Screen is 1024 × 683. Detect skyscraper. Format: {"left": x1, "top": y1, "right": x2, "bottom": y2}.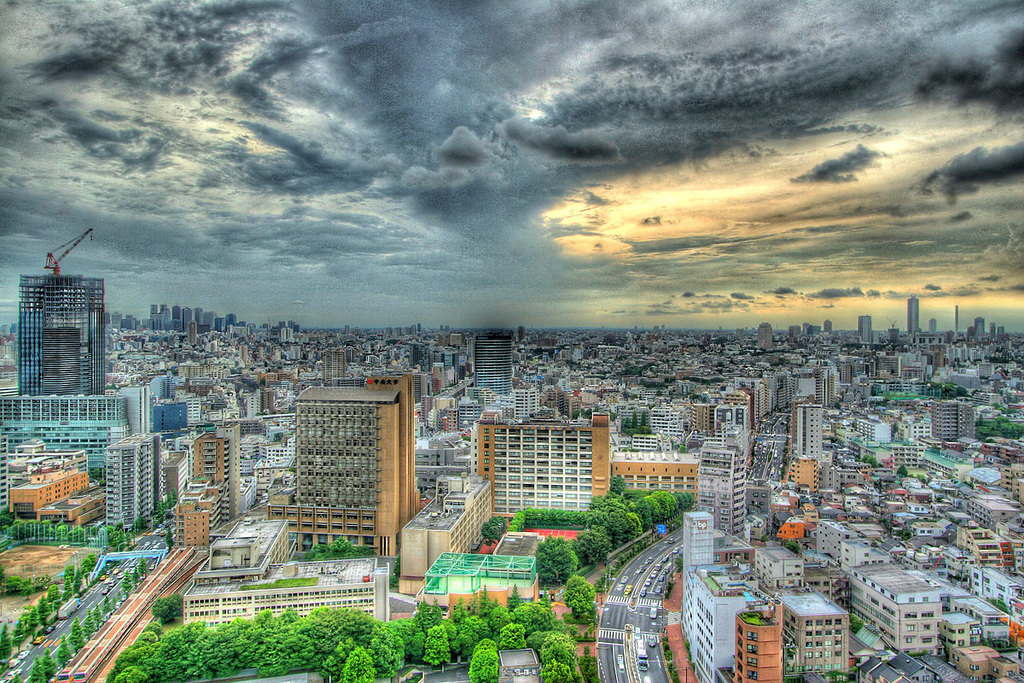
{"left": 268, "top": 382, "right": 420, "bottom": 580}.
